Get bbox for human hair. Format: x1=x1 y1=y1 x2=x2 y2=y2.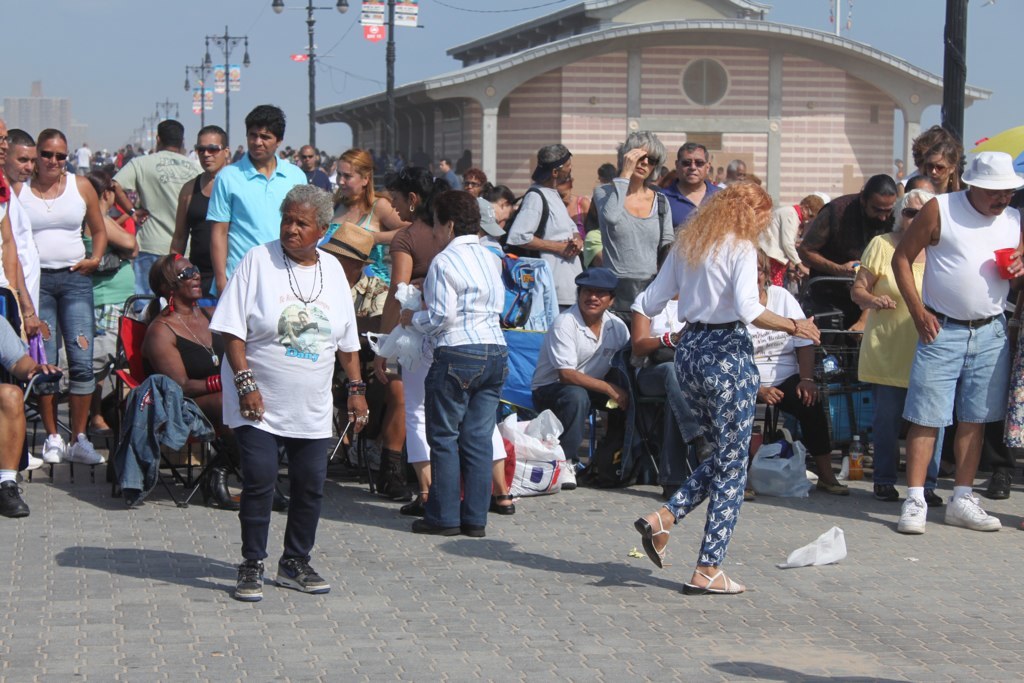
x1=36 y1=127 x2=69 y2=149.
